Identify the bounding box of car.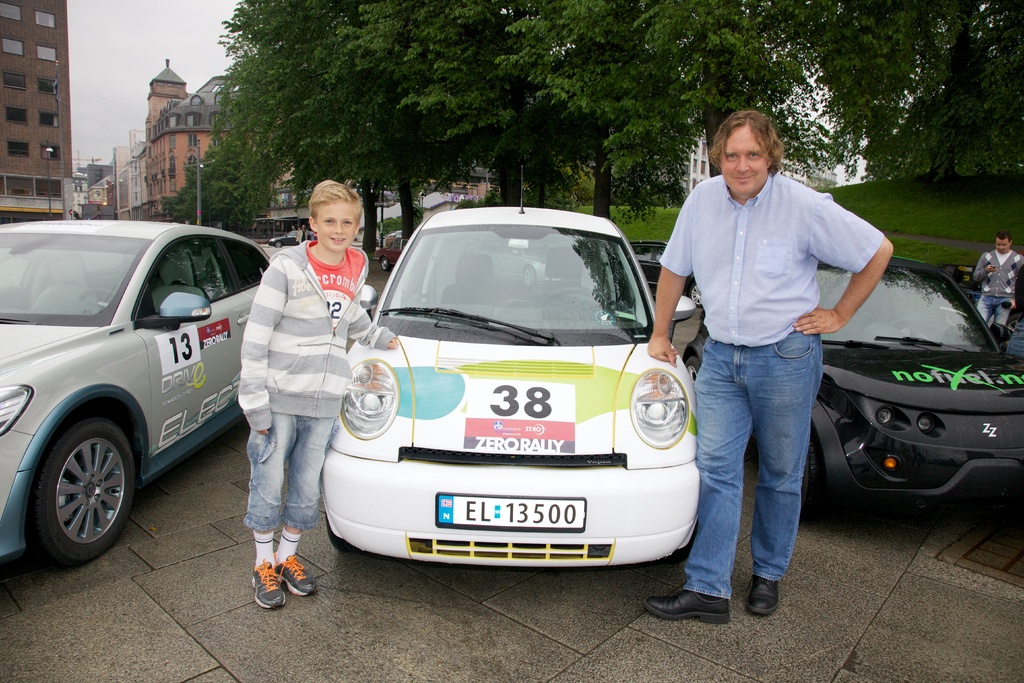
detection(0, 220, 303, 565).
